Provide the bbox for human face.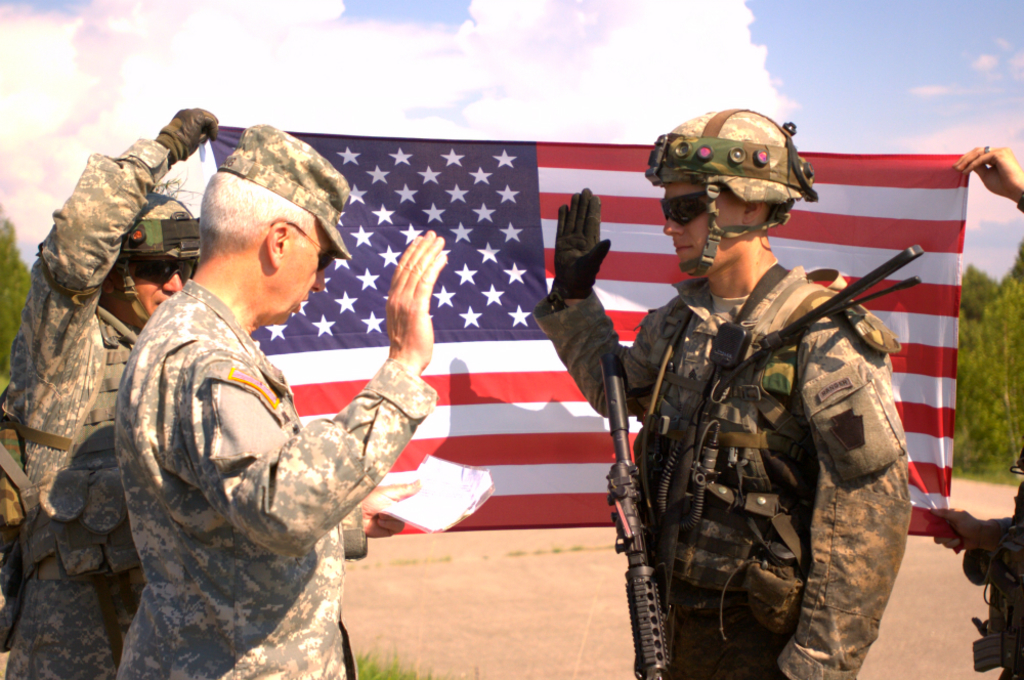
116,250,193,326.
